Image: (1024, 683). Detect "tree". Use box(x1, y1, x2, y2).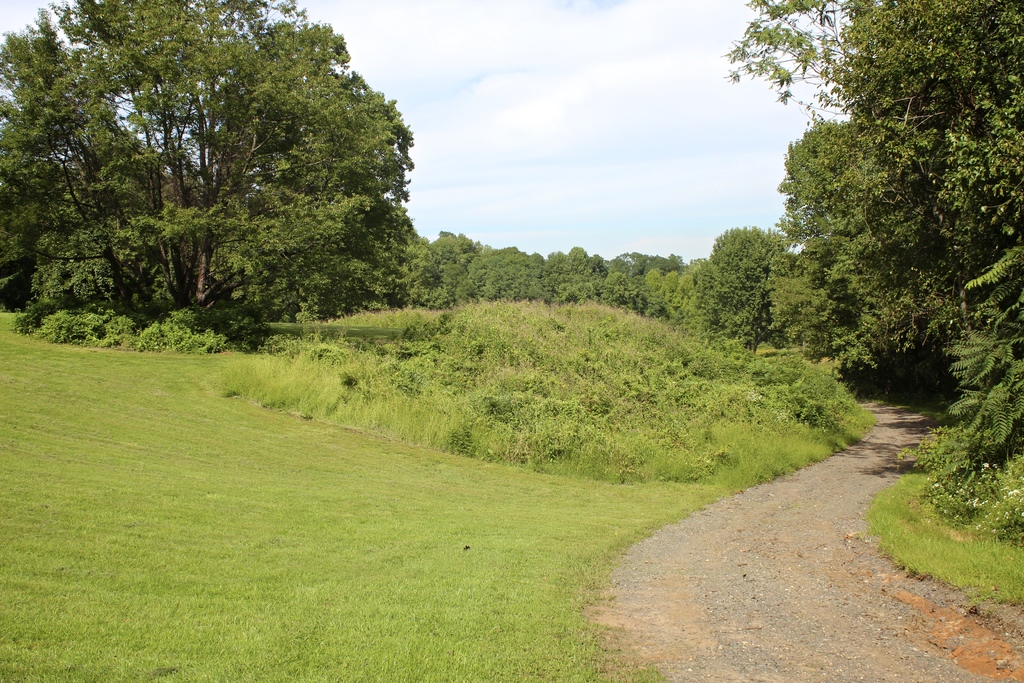
box(21, 20, 434, 354).
